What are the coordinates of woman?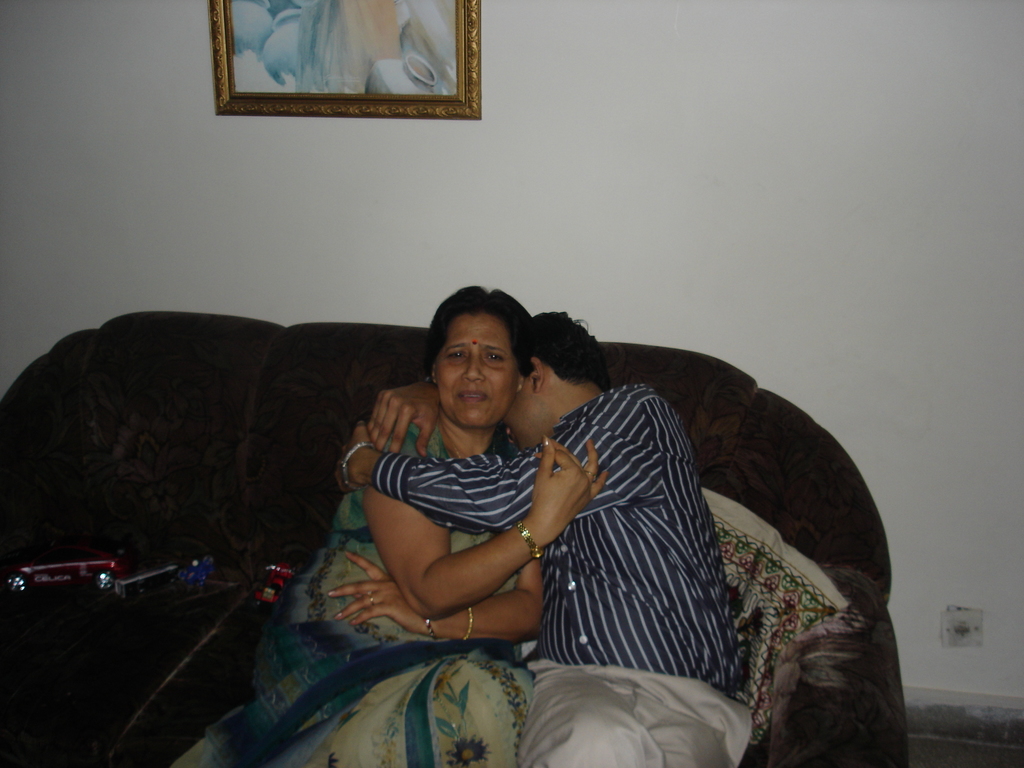
crop(270, 283, 621, 764).
